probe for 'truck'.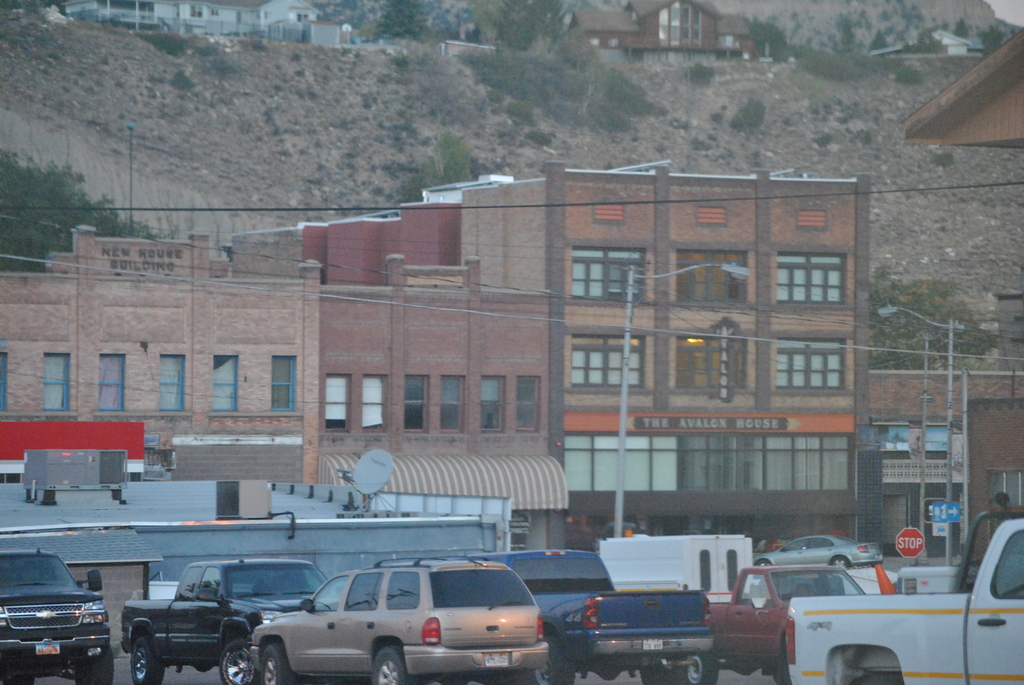
Probe result: region(120, 558, 332, 684).
